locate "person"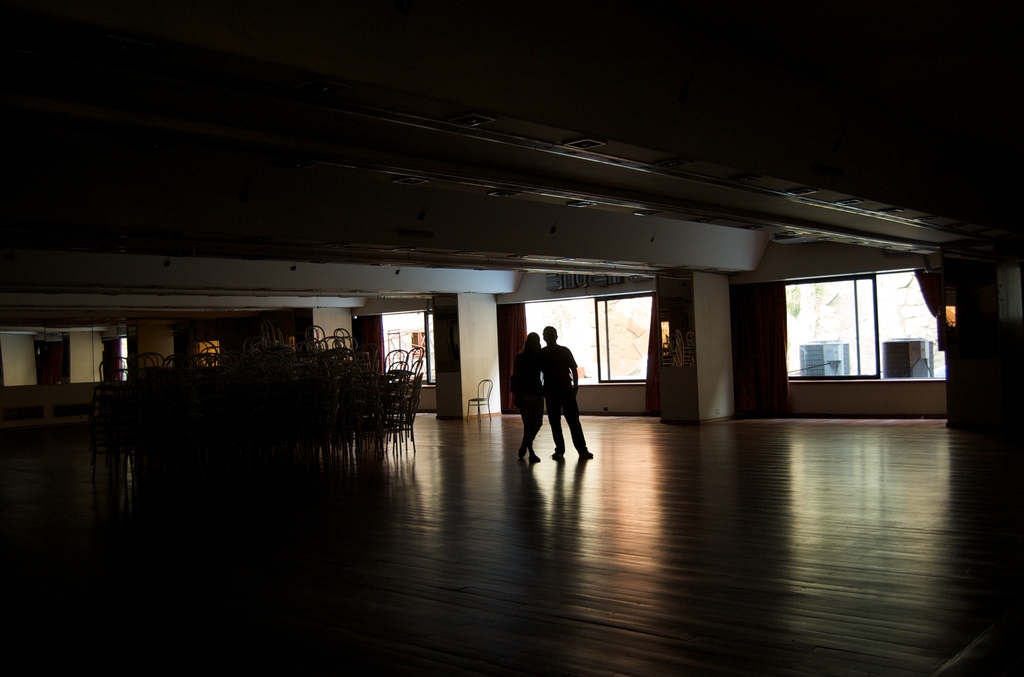
{"left": 516, "top": 332, "right": 549, "bottom": 471}
